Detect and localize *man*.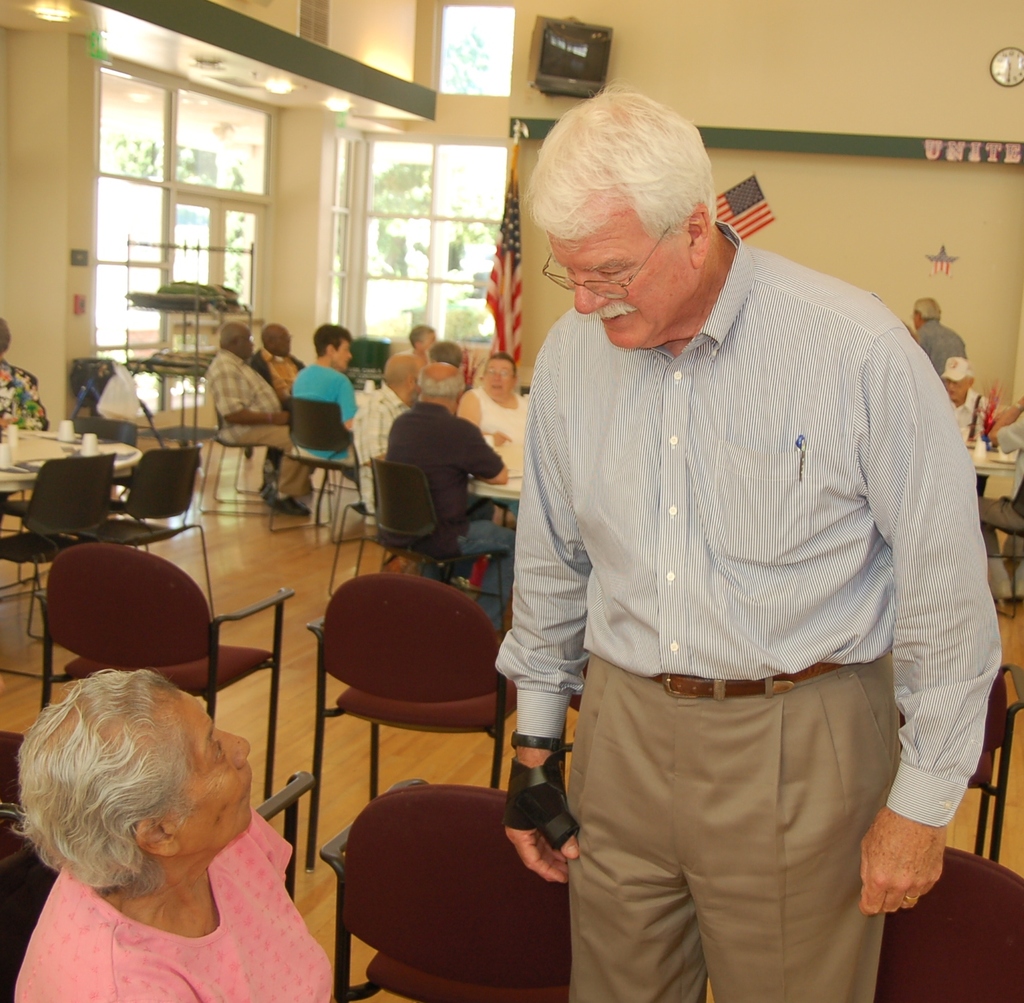
Localized at BBox(374, 359, 521, 647).
